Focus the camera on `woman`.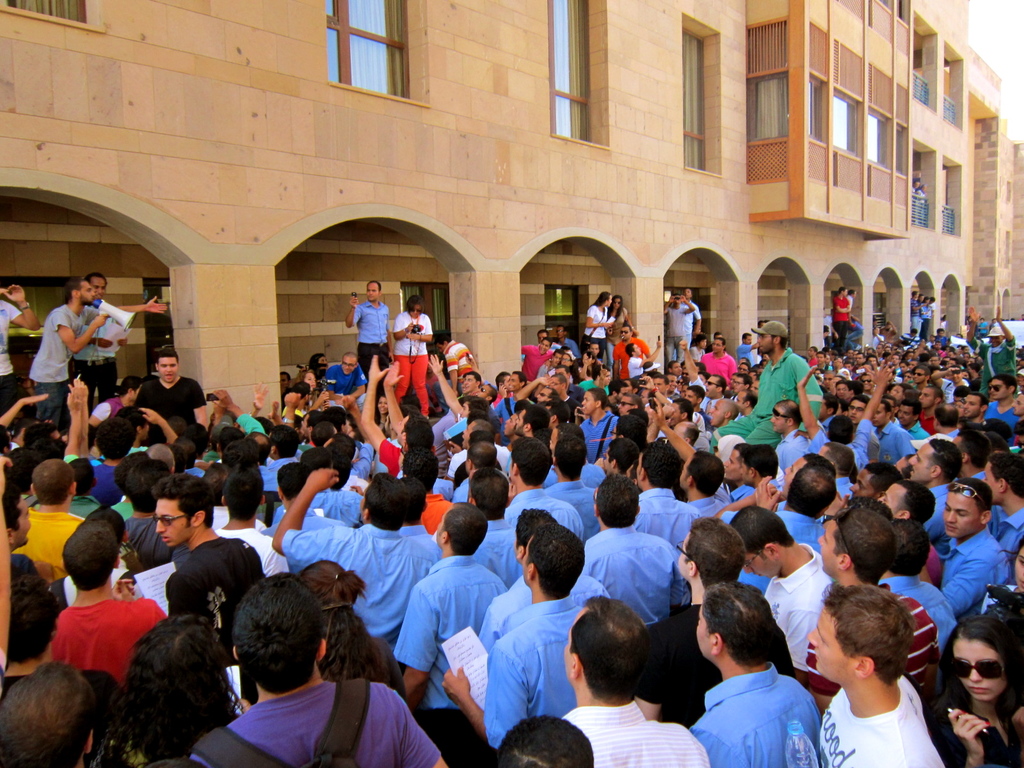
Focus region: rect(297, 558, 408, 702).
